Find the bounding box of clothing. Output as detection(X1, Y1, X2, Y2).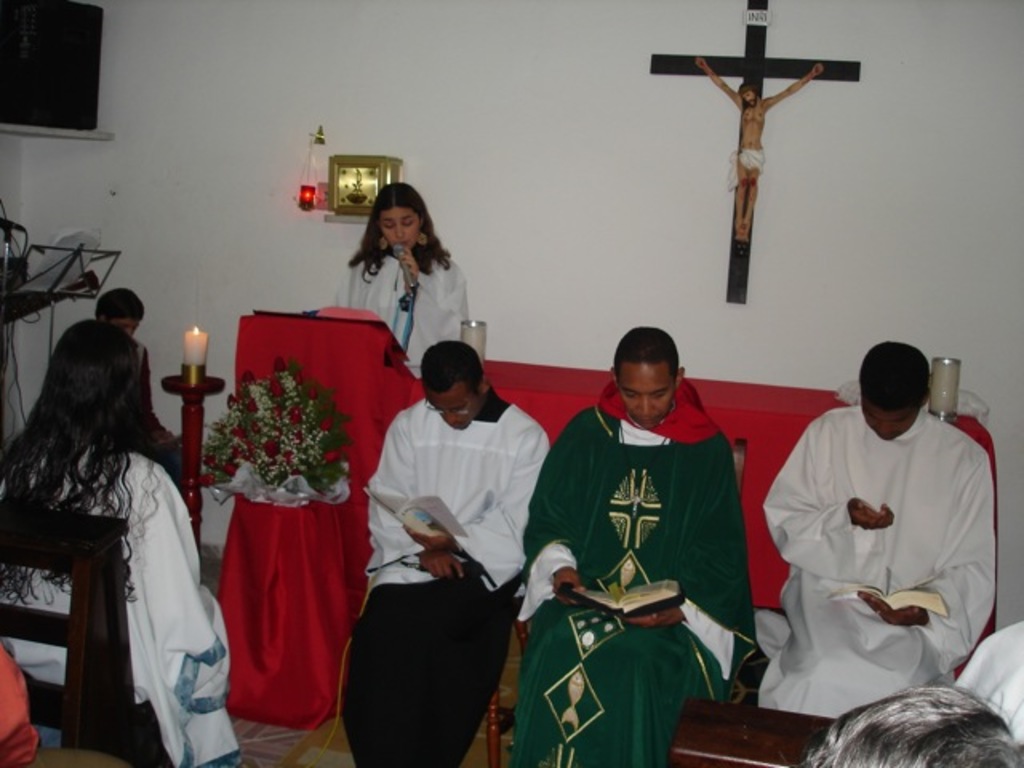
detection(478, 387, 746, 766).
